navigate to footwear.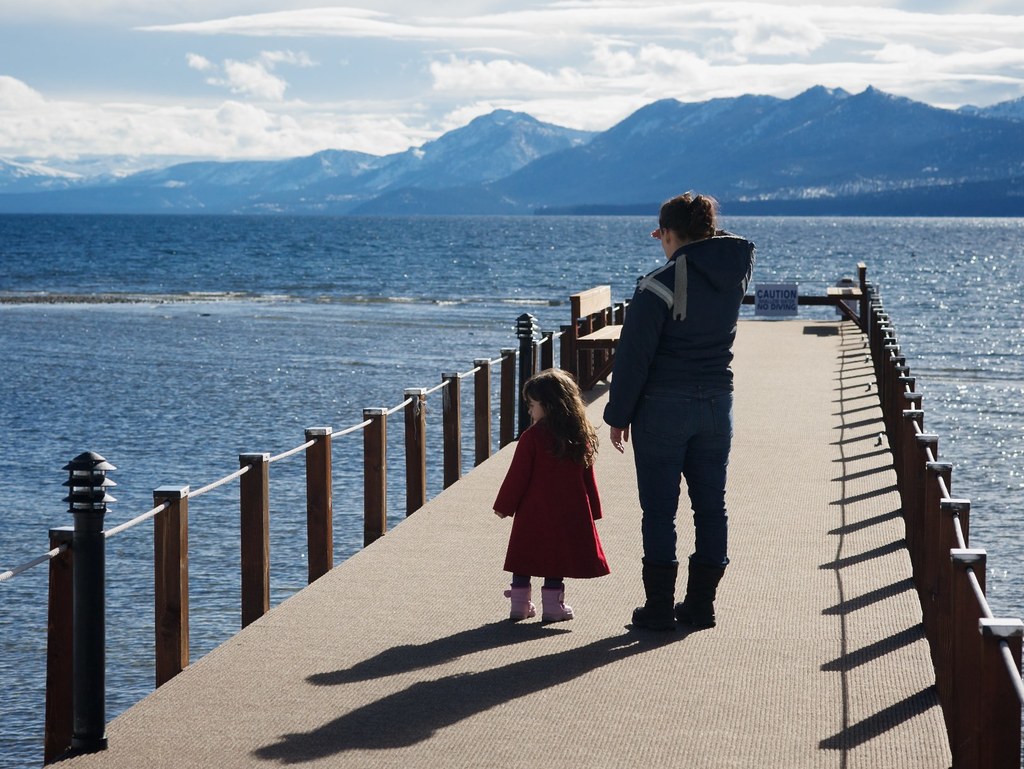
Navigation target: (536,585,576,622).
